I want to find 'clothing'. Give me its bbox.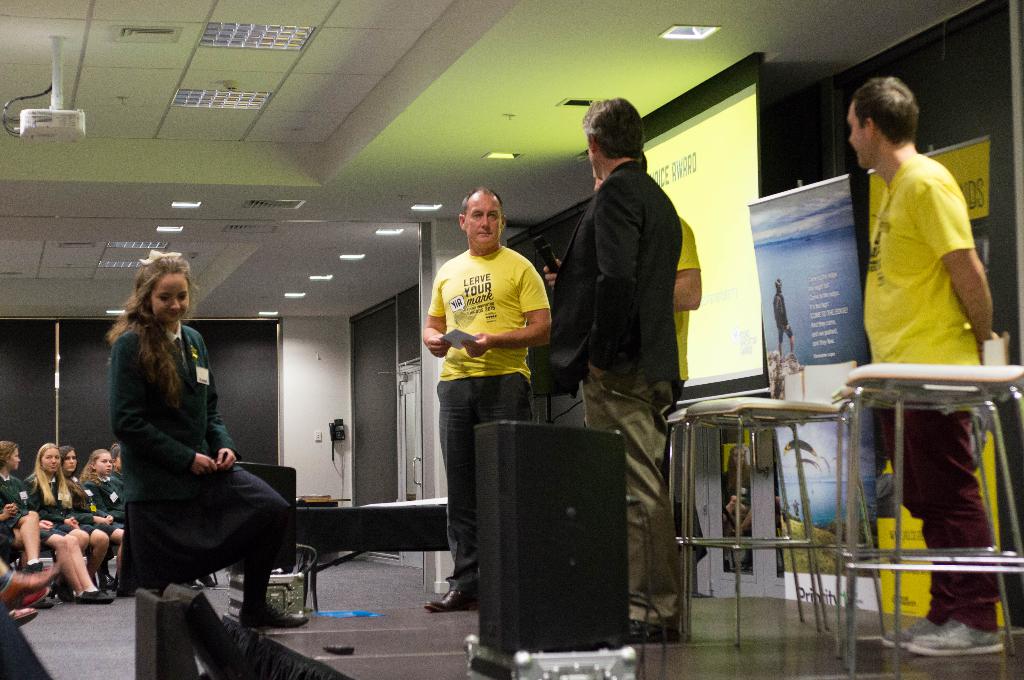
x1=424, y1=253, x2=556, y2=580.
